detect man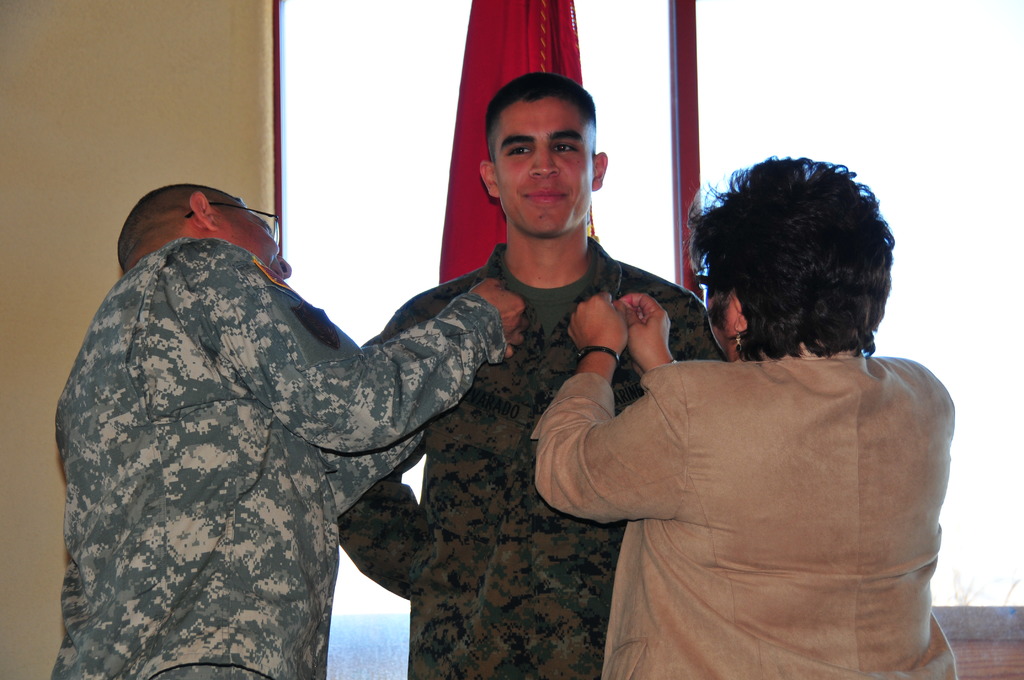
[left=6, top=43, right=523, bottom=670]
